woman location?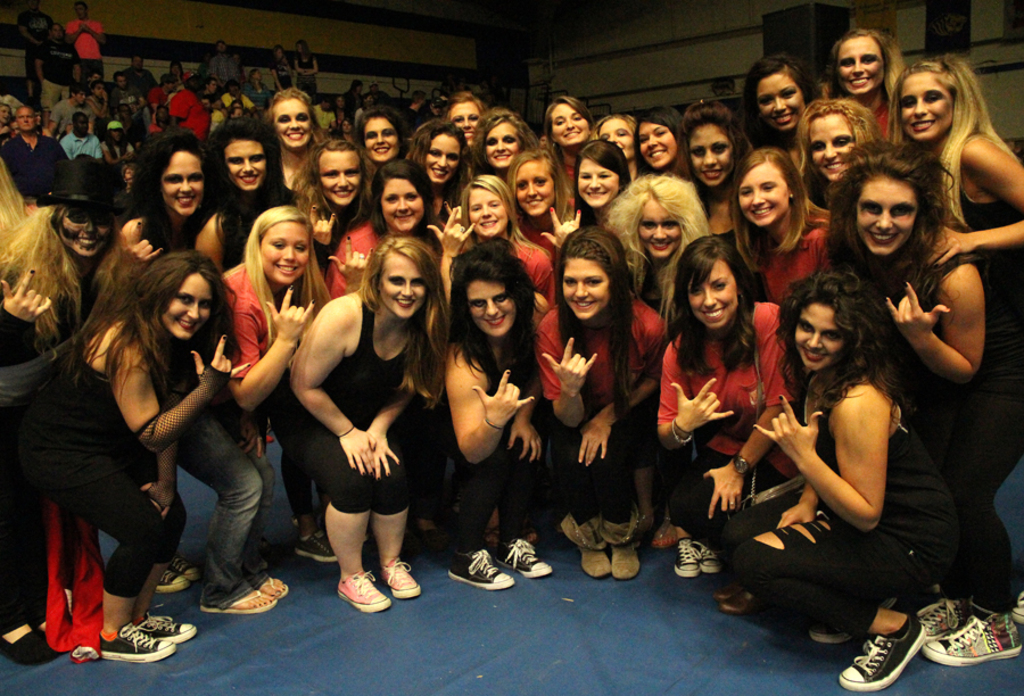
bbox(264, 133, 382, 563)
